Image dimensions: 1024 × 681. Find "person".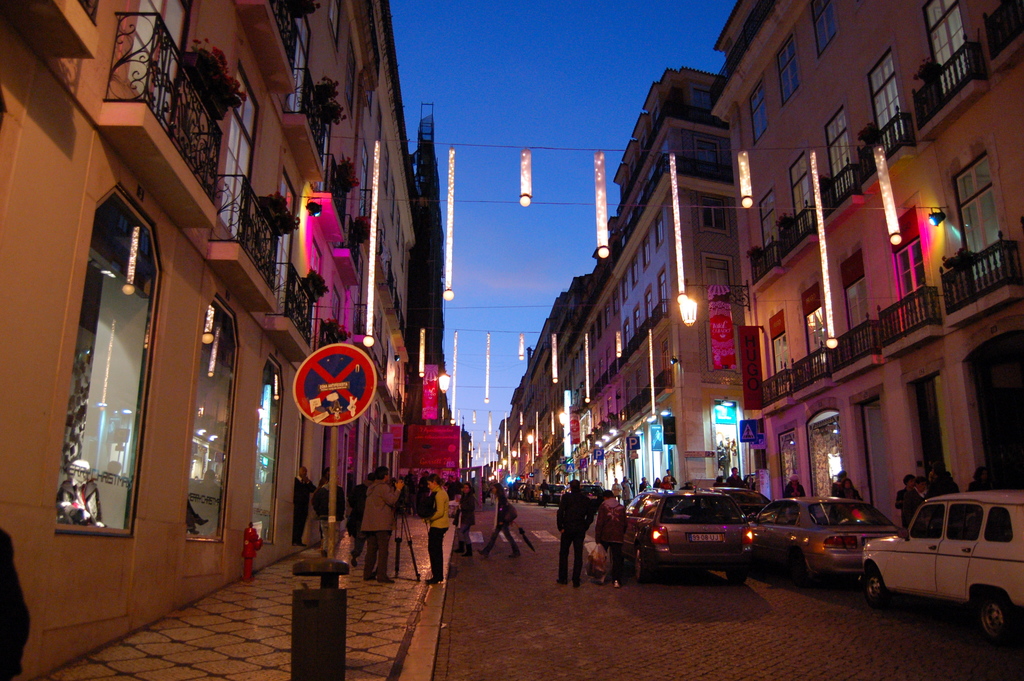
x1=843, y1=475, x2=860, y2=494.
